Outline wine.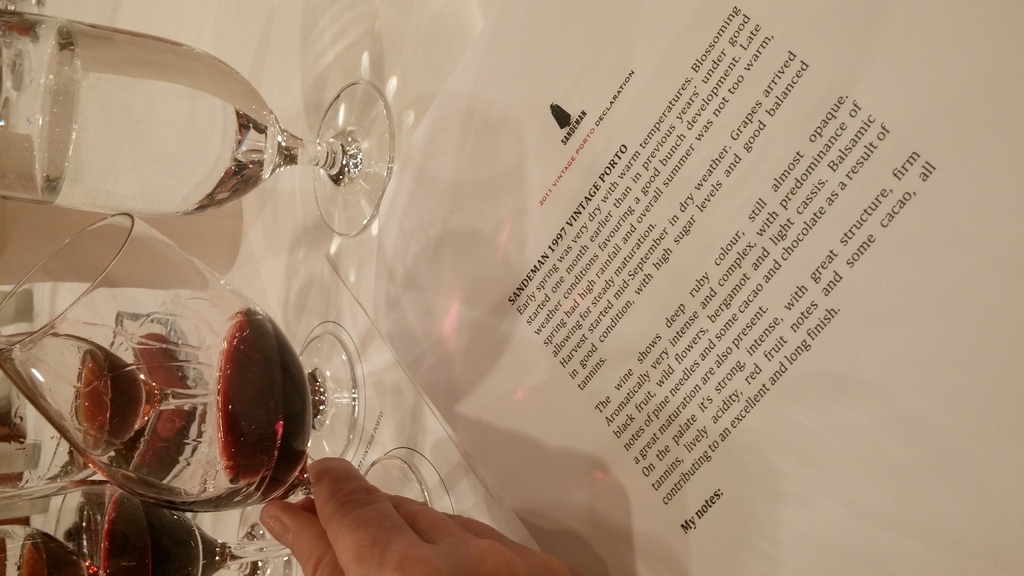
Outline: bbox=[24, 532, 87, 575].
